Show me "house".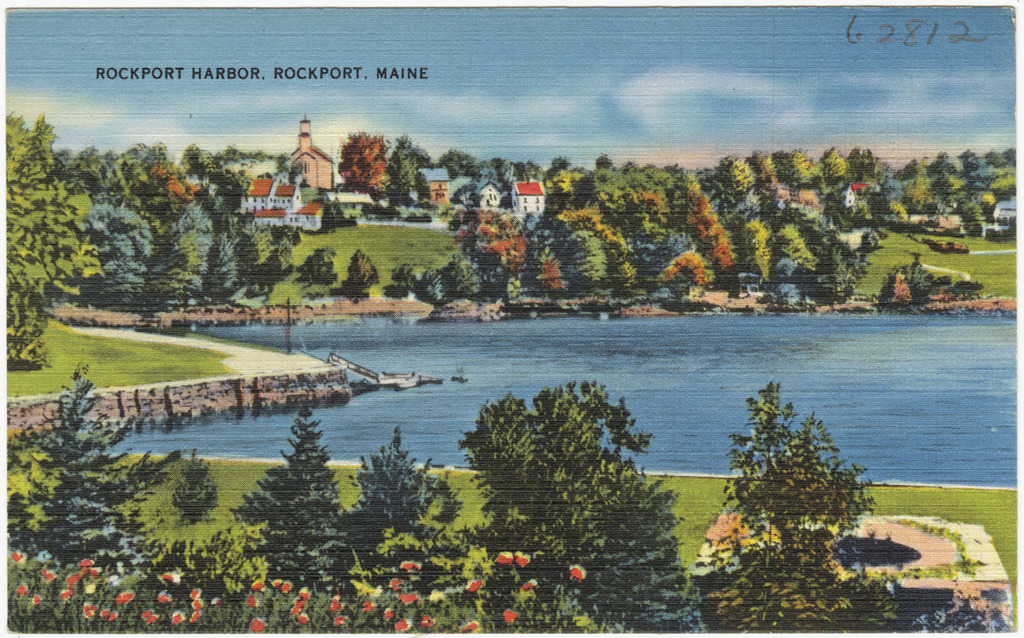
"house" is here: crop(792, 180, 826, 217).
